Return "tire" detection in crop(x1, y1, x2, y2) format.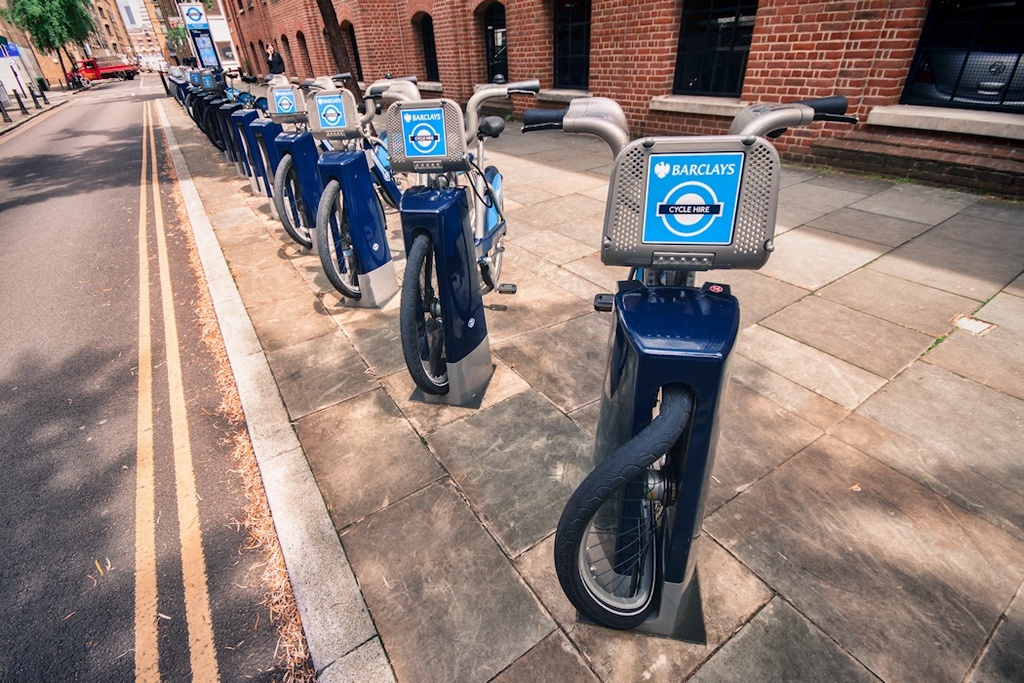
crop(403, 235, 451, 393).
